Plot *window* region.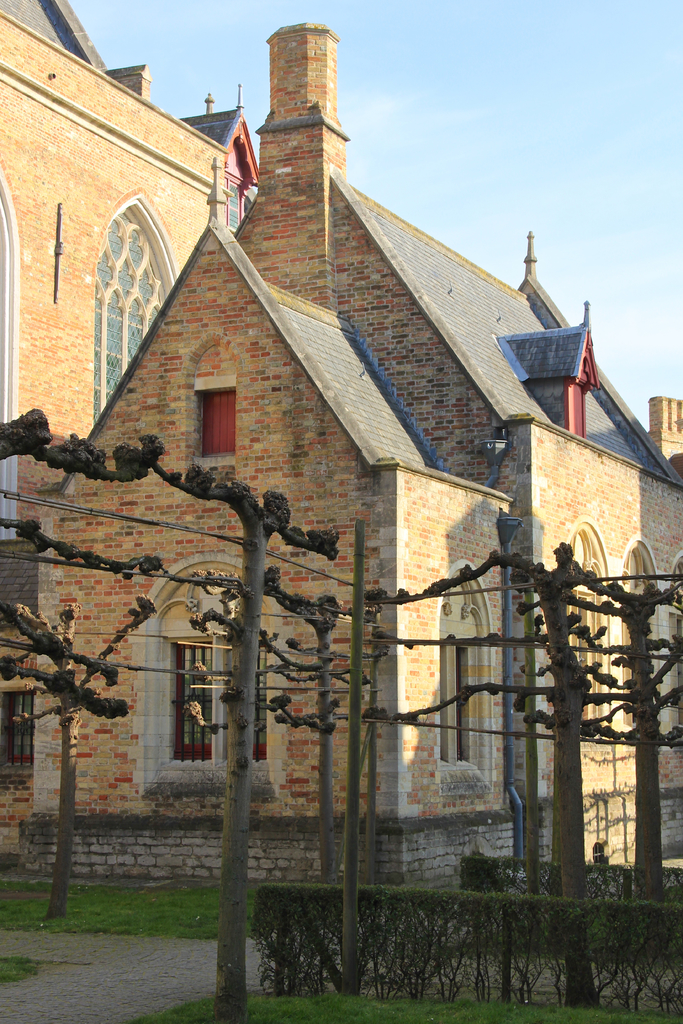
Plotted at x1=92, y1=211, x2=174, y2=428.
